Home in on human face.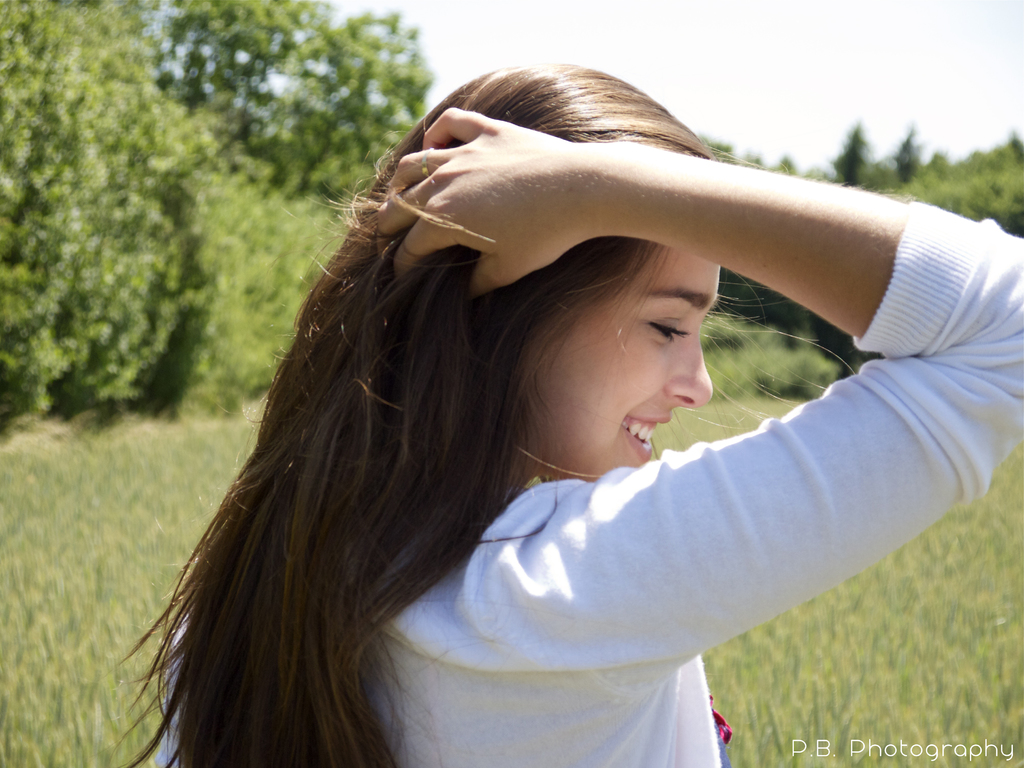
Homed in at select_region(527, 241, 716, 477).
